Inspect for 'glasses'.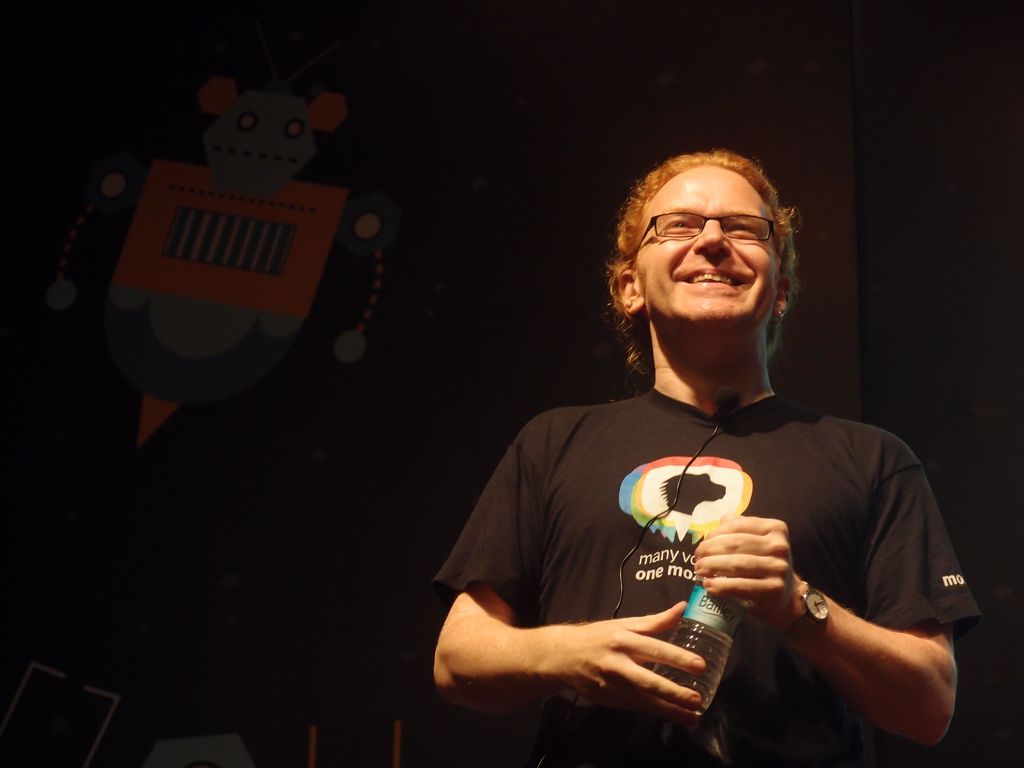
Inspection: <region>637, 210, 785, 255</region>.
